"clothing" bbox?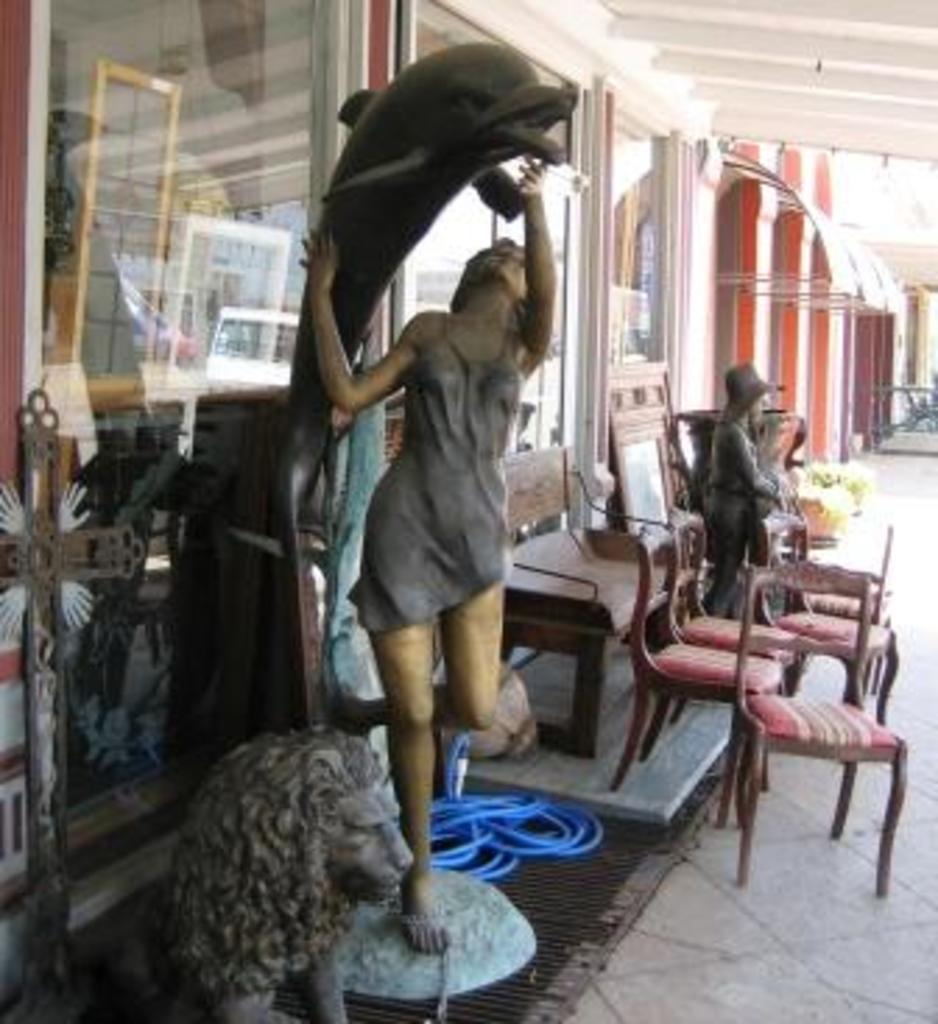
x1=704 y1=407 x2=779 y2=575
